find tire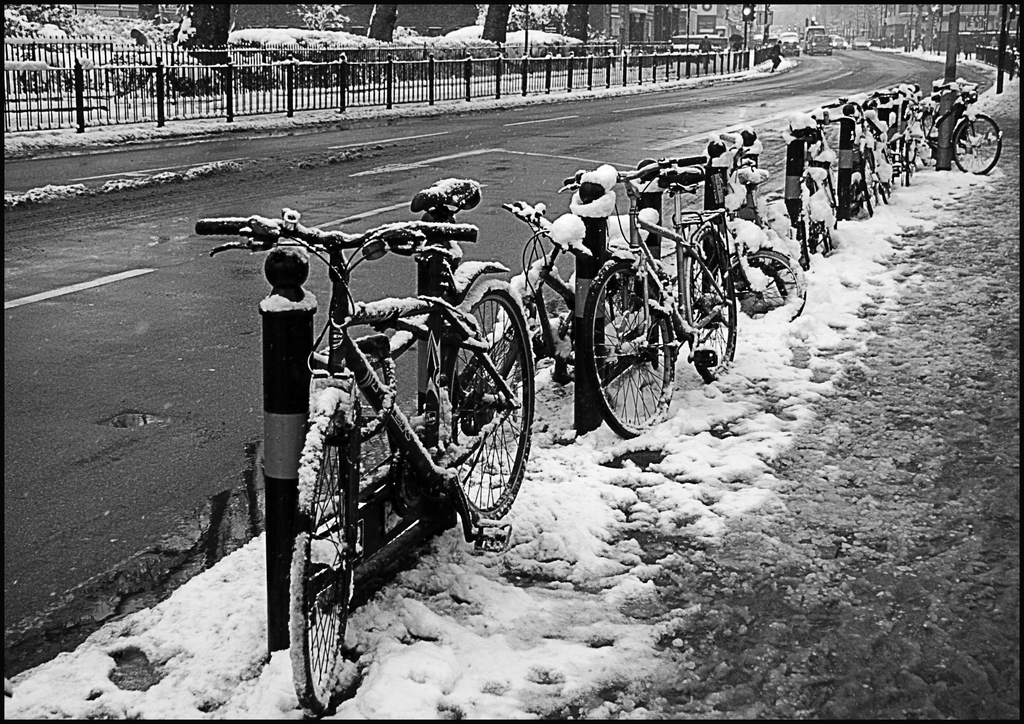
box(856, 154, 881, 213)
